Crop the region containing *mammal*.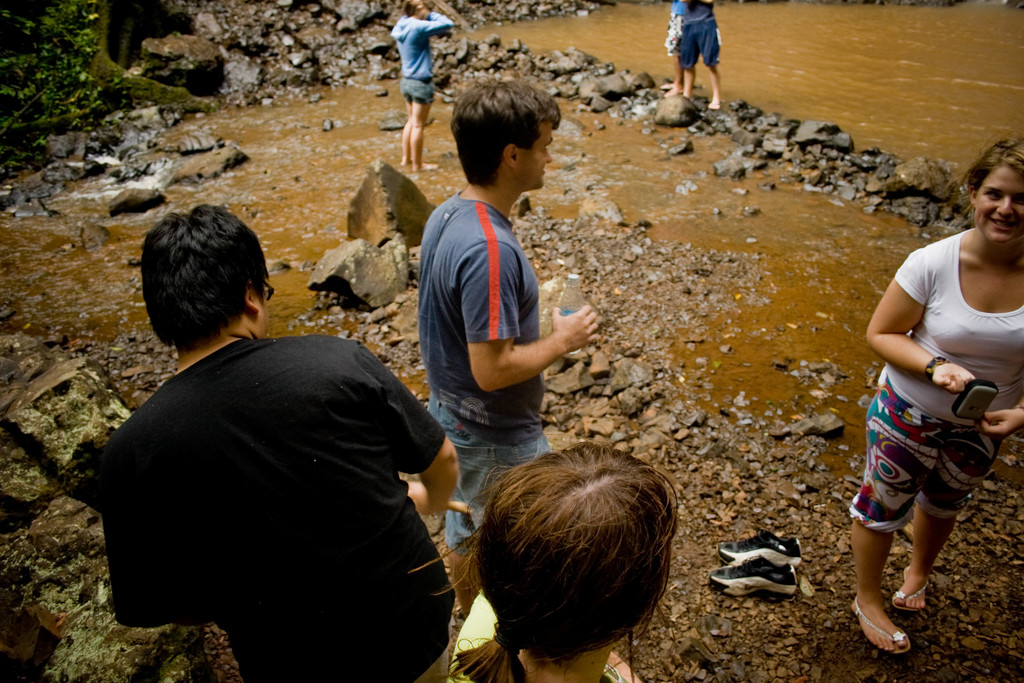
Crop region: x1=684 y1=0 x2=721 y2=110.
